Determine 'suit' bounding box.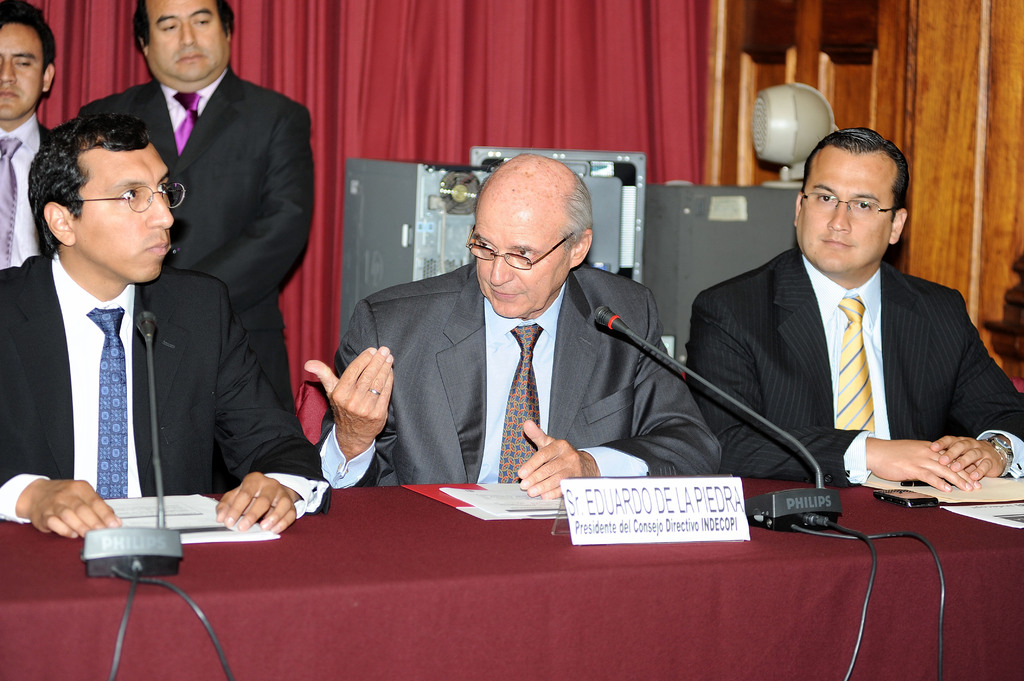
Determined: bbox(680, 254, 1023, 490).
